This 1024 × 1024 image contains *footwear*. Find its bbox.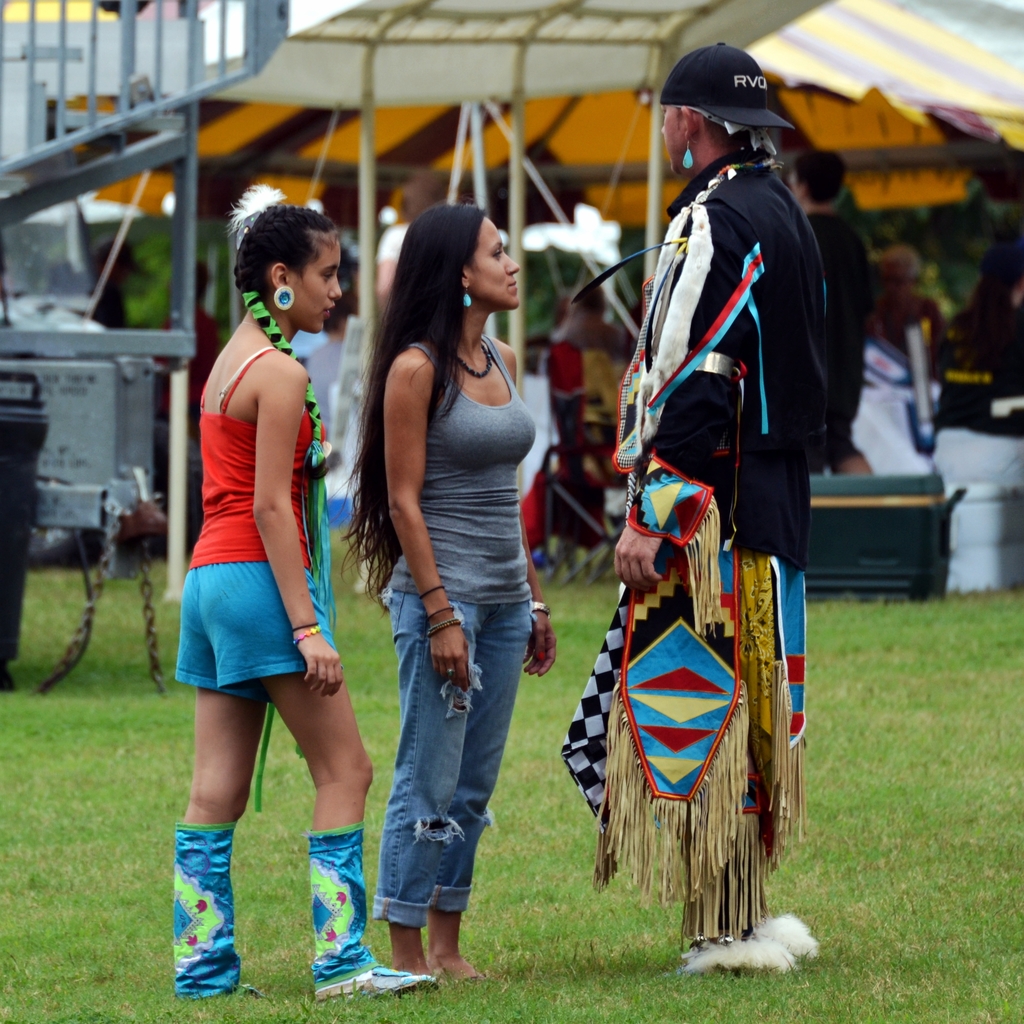
locate(325, 822, 440, 998).
